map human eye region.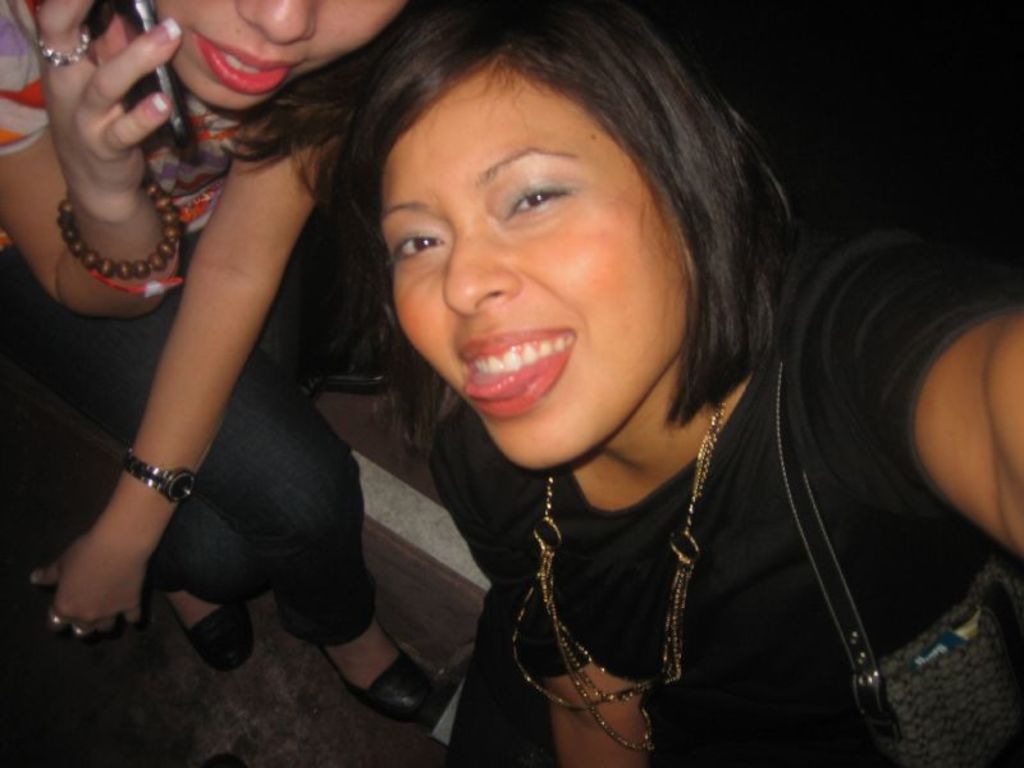
Mapped to <region>498, 168, 580, 229</region>.
